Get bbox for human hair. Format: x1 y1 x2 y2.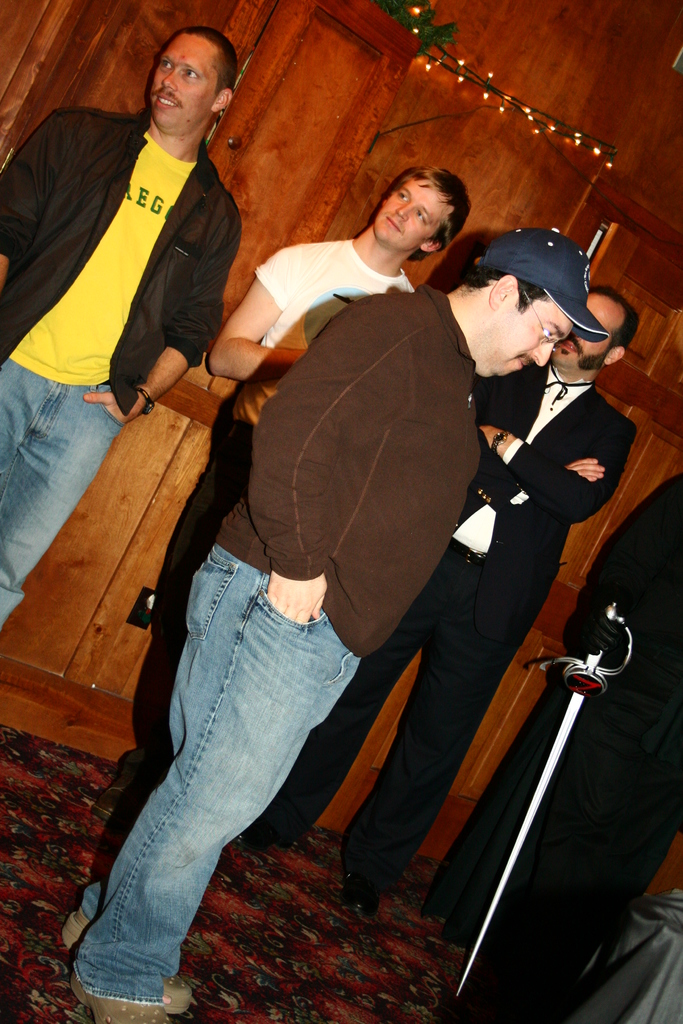
460 260 551 318.
